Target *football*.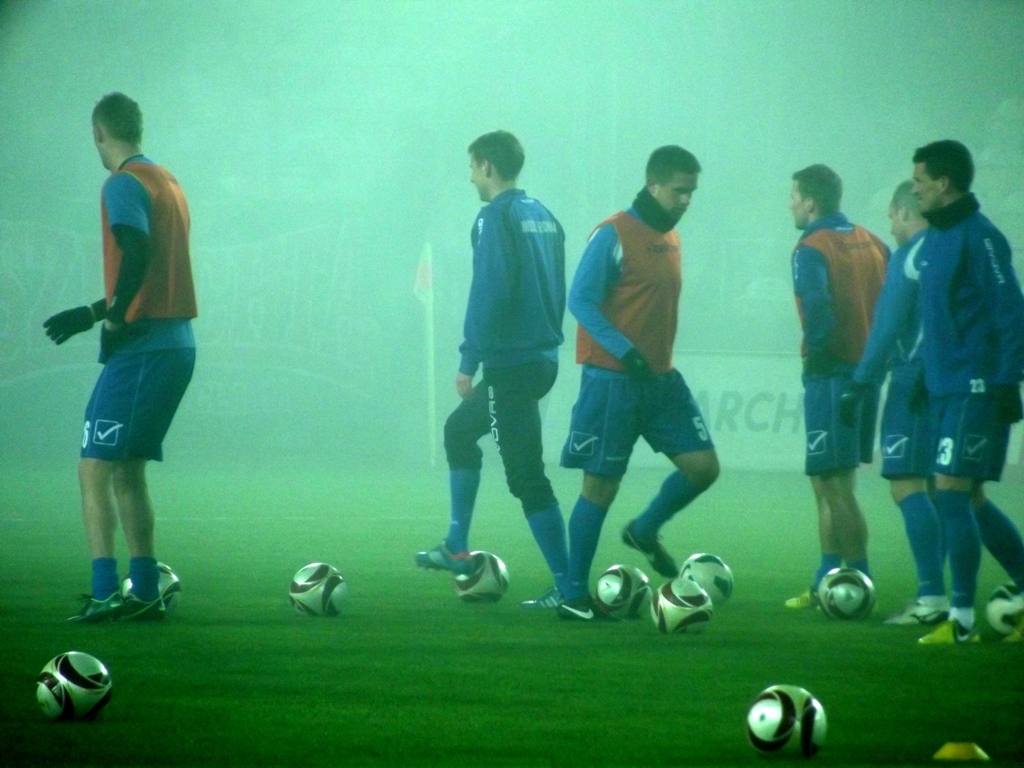
Target region: <region>451, 552, 512, 597</region>.
